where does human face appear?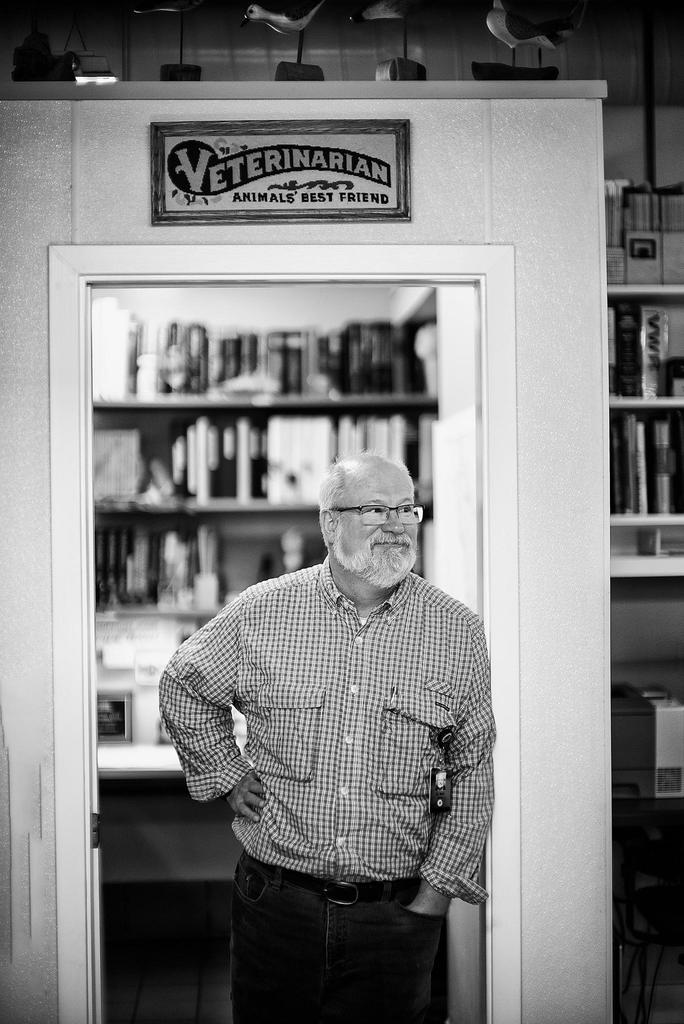
Appears at pyautogui.locateOnScreen(333, 461, 419, 591).
